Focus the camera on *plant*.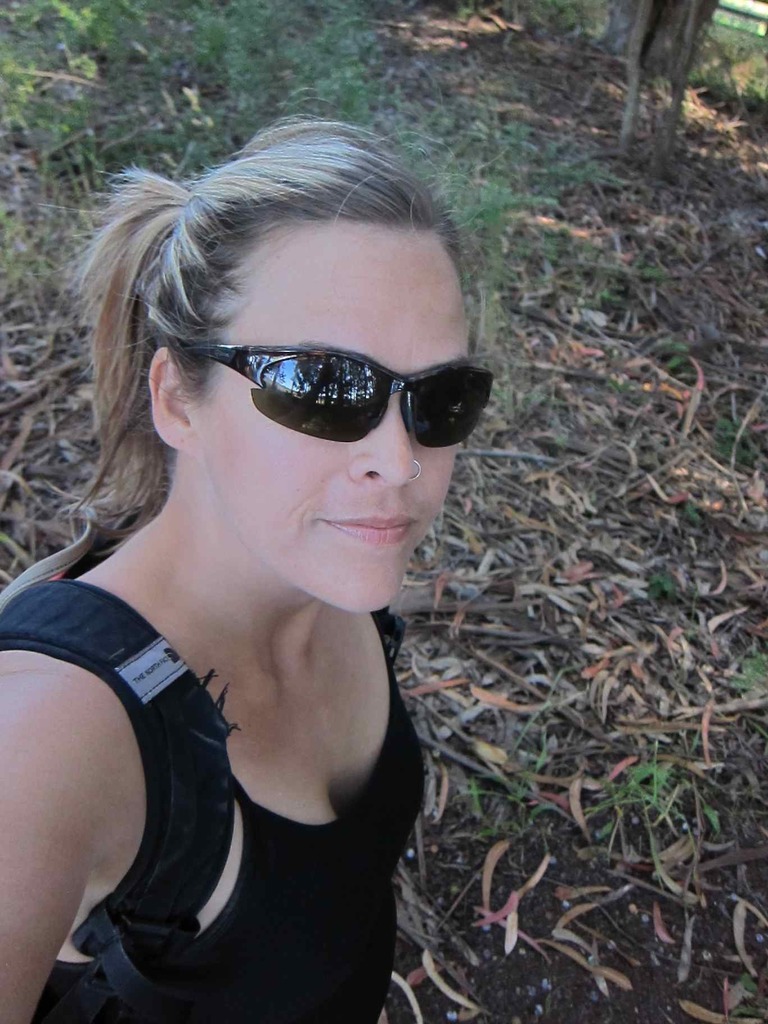
Focus region: crop(579, 758, 737, 842).
